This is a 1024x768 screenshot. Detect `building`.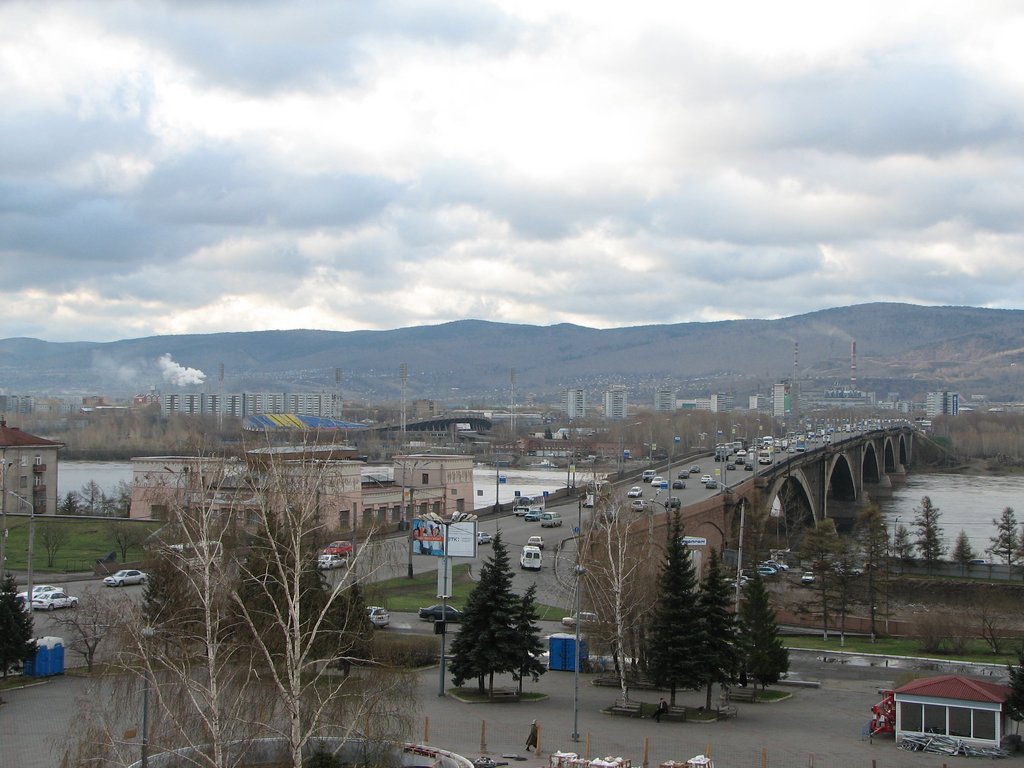
box=[568, 388, 582, 417].
